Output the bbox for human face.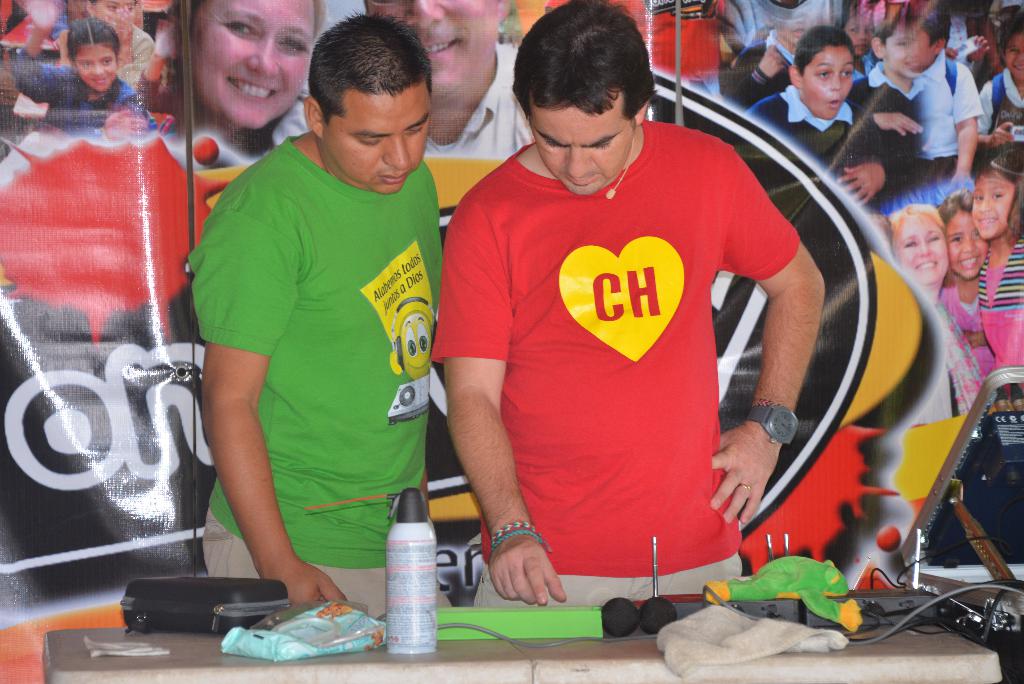
[321, 90, 438, 197].
